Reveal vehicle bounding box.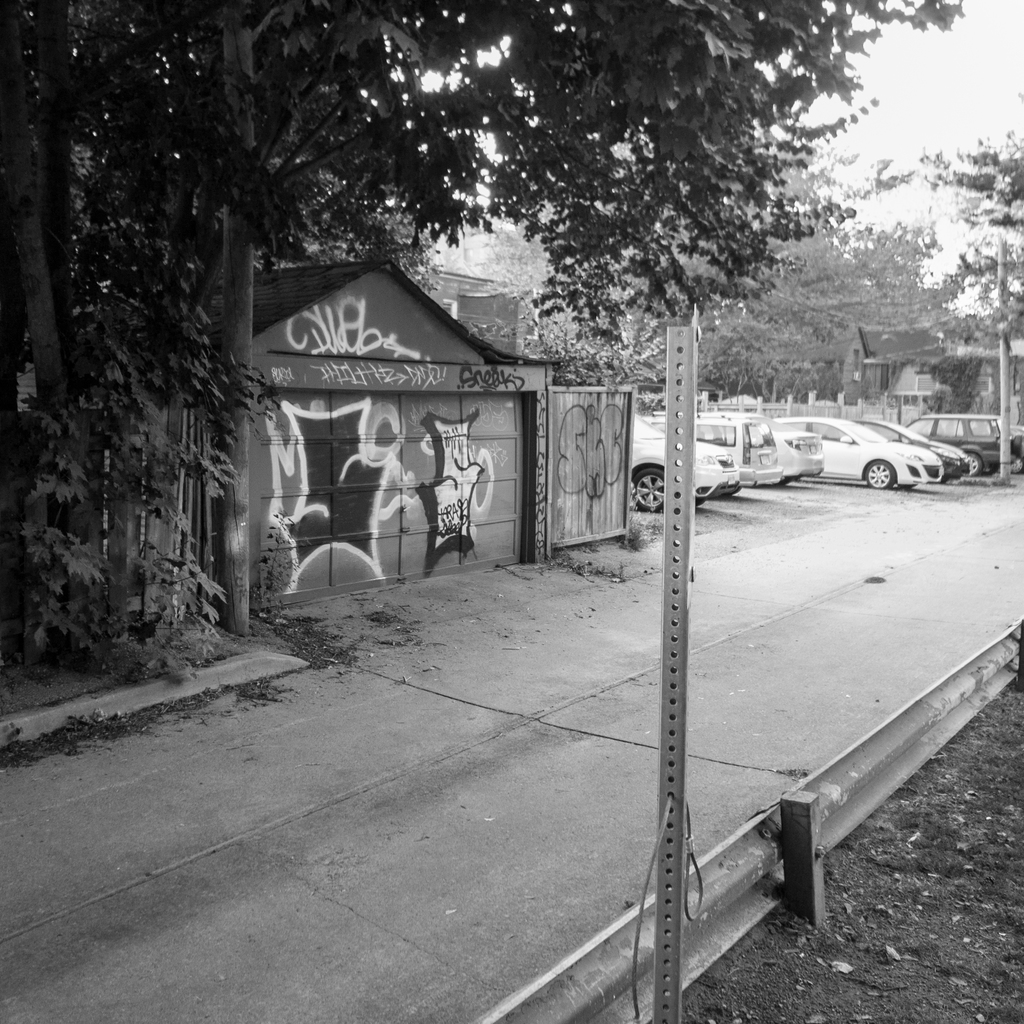
Revealed: {"x1": 618, "y1": 399, "x2": 737, "y2": 522}.
